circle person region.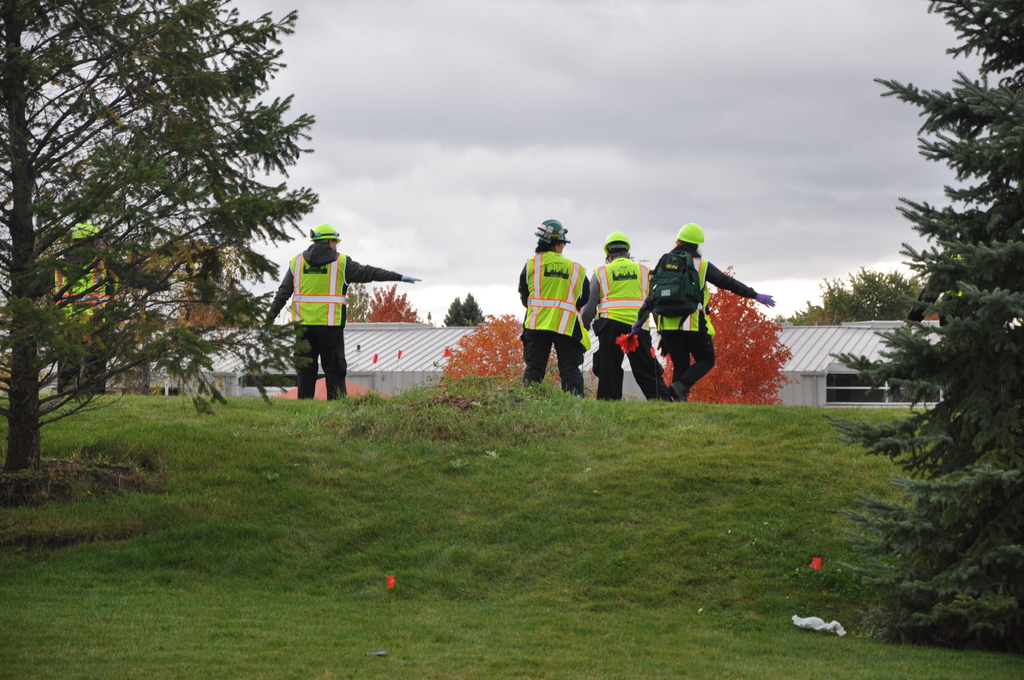
Region: <bbox>509, 216, 593, 398</bbox>.
